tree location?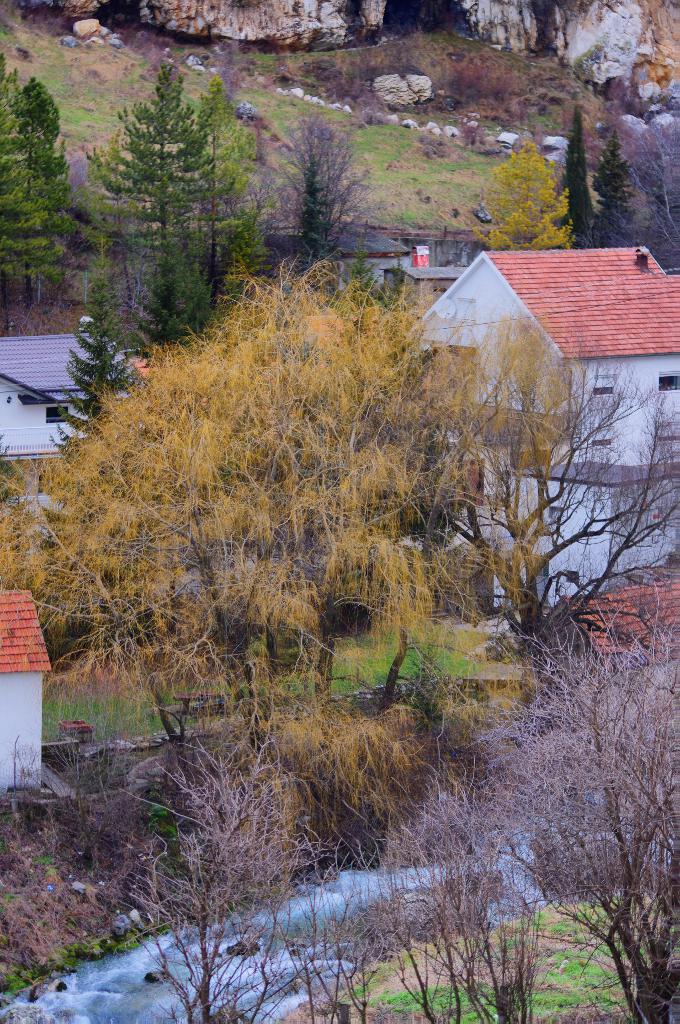
select_region(487, 137, 574, 251)
